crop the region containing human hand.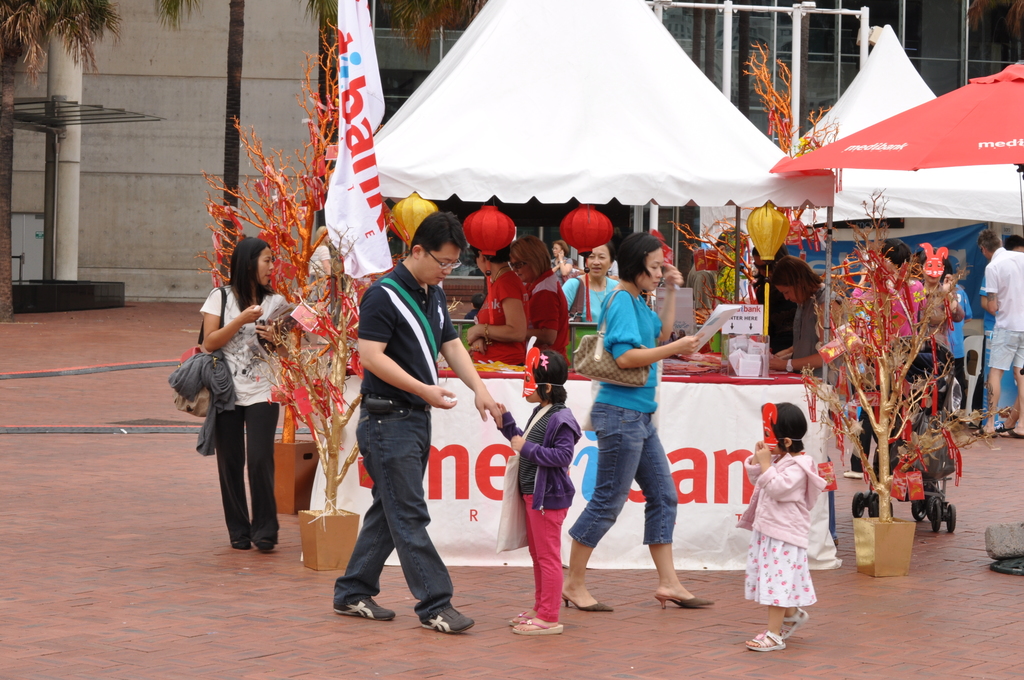
Crop region: (754, 444, 774, 462).
